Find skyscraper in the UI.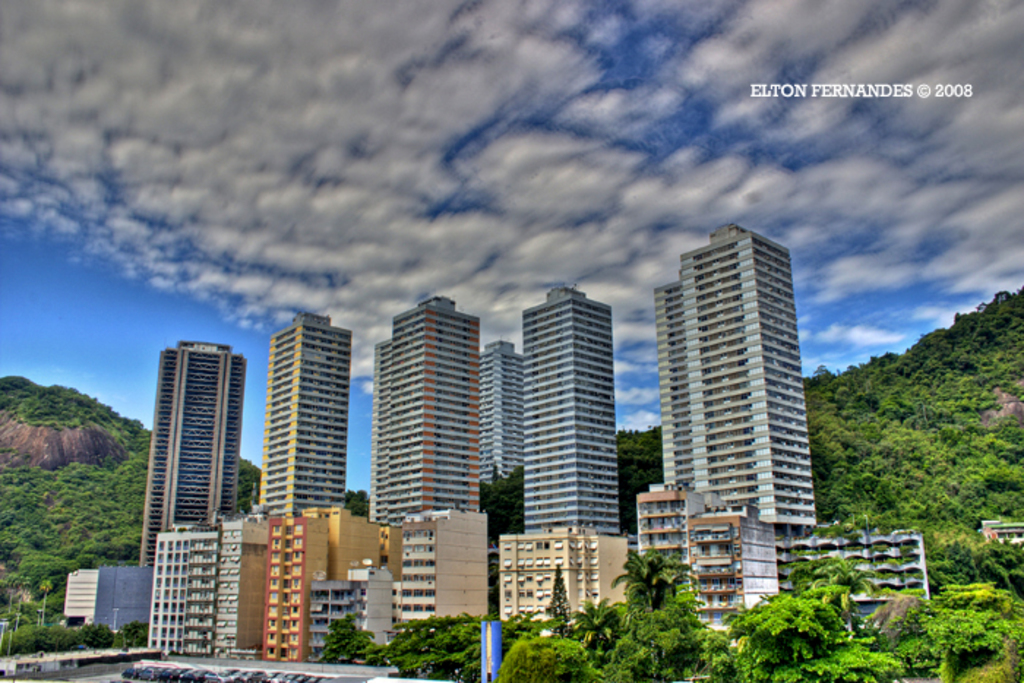
UI element at Rect(644, 202, 827, 601).
